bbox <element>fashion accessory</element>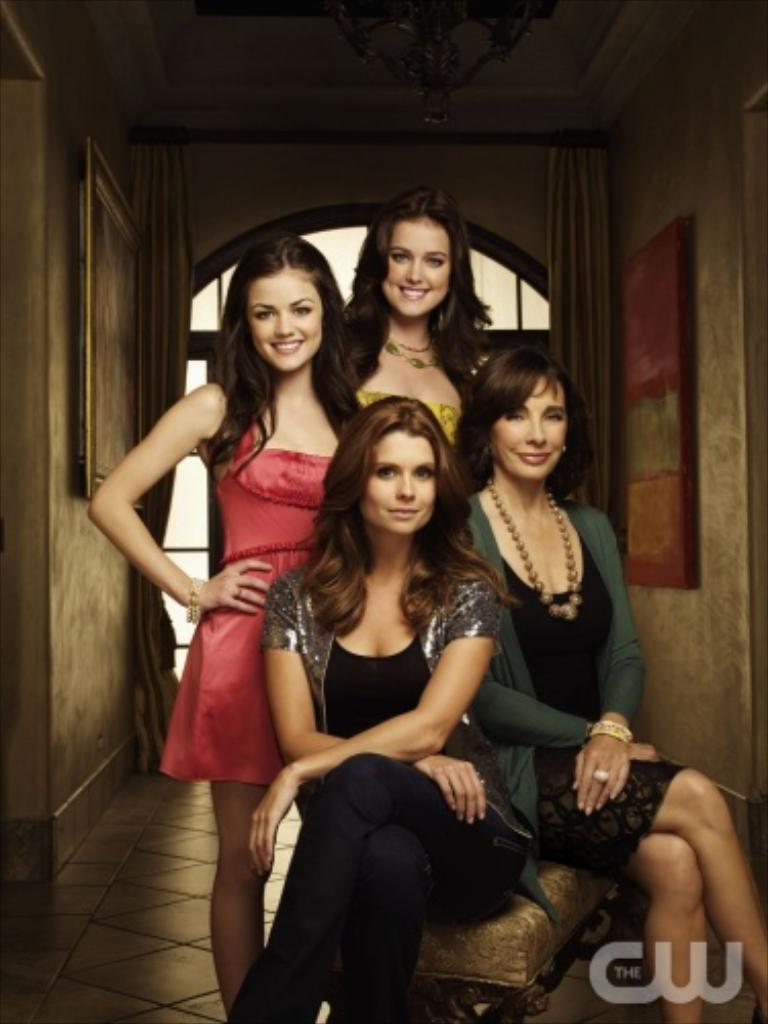
select_region(186, 578, 197, 625)
